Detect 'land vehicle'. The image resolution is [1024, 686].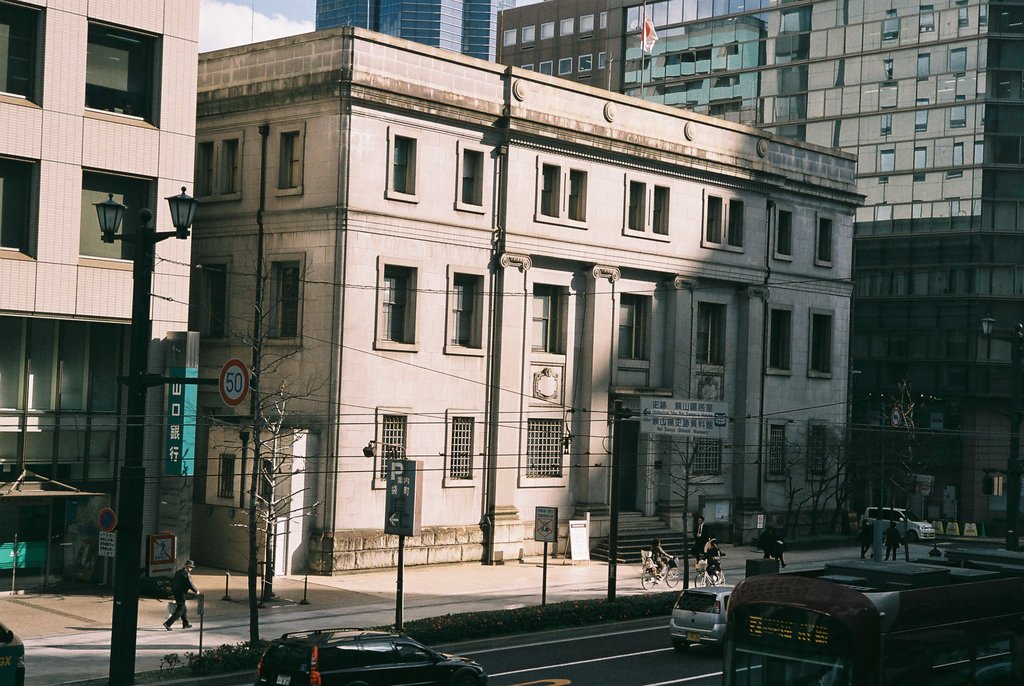
675 586 732 646.
